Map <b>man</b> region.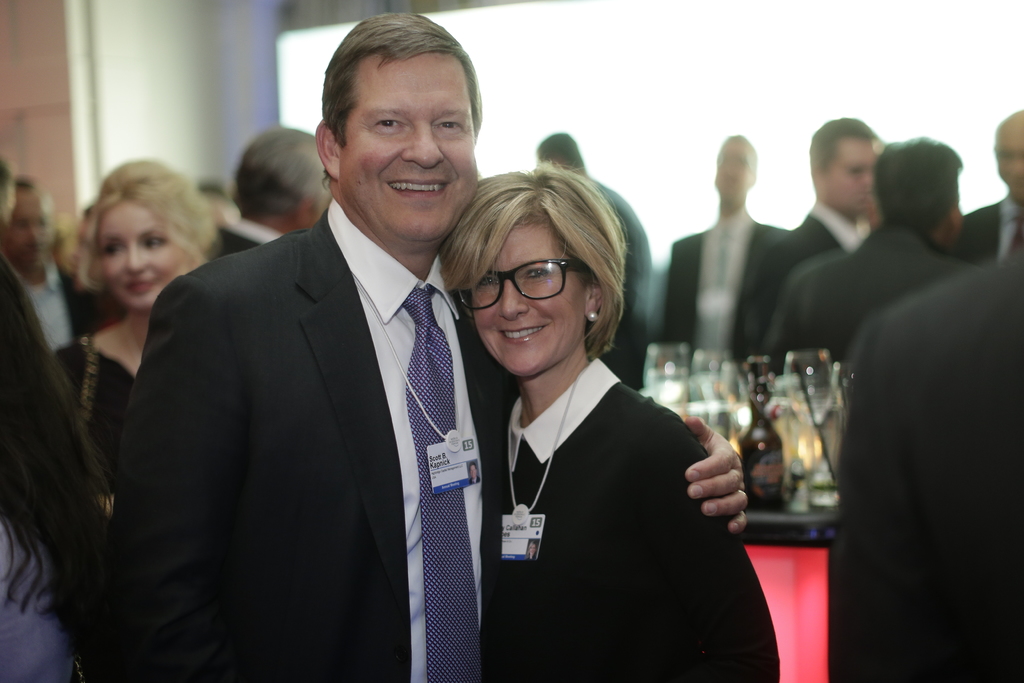
Mapped to box(734, 108, 883, 365).
